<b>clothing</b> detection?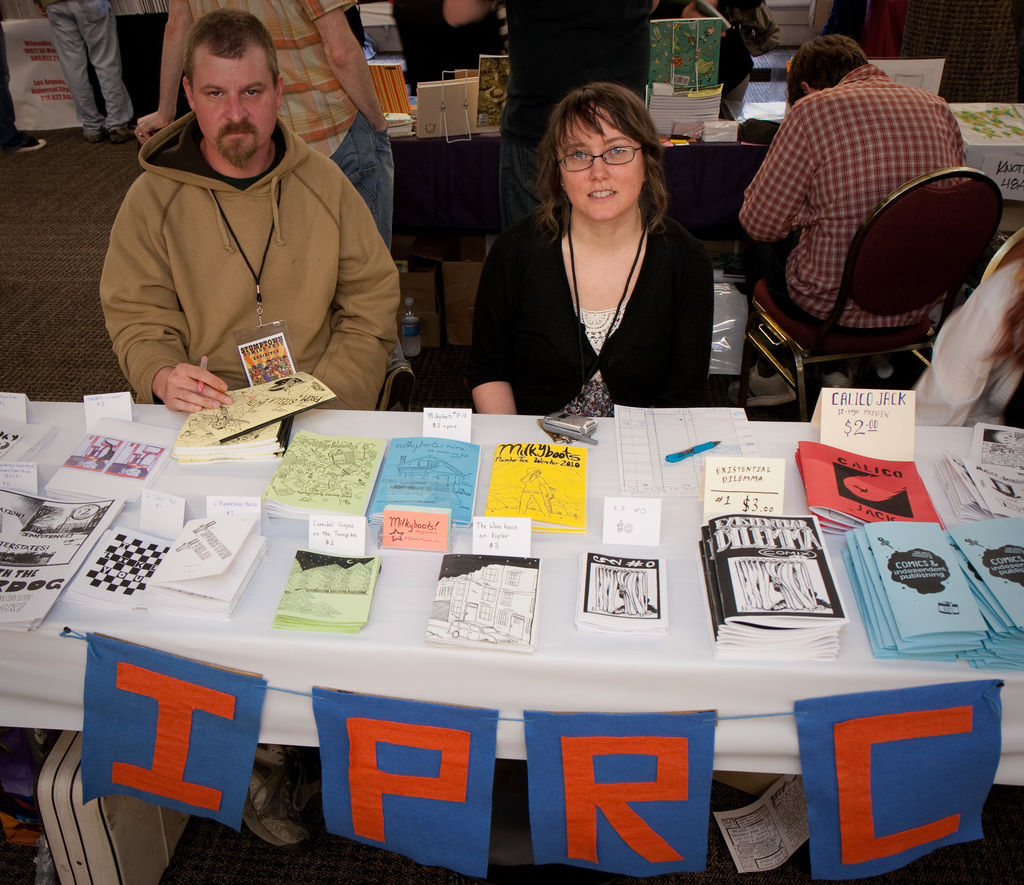
383/0/495/90
